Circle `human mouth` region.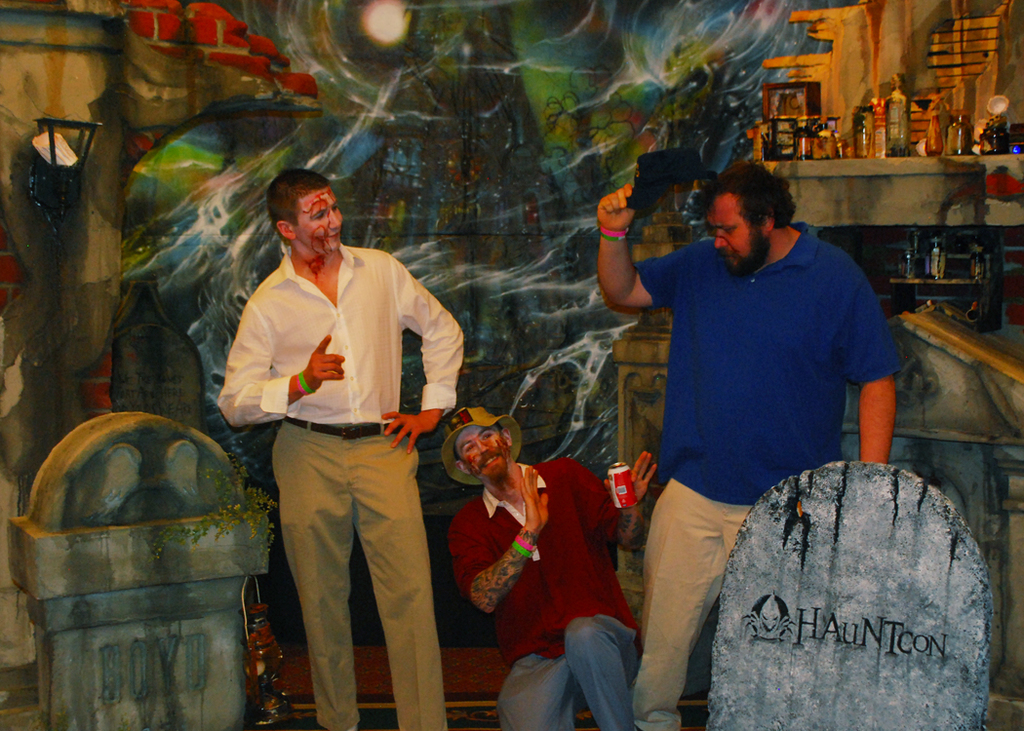
Region: crop(326, 231, 335, 238).
